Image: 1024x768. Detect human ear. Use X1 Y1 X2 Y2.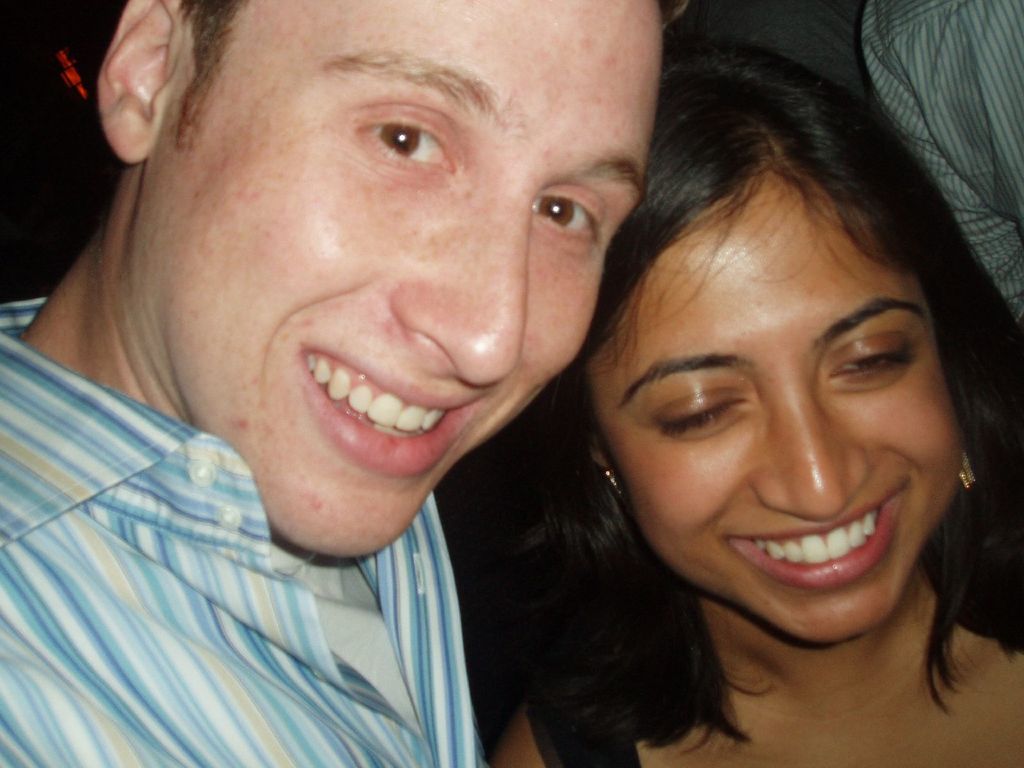
588 431 614 470.
